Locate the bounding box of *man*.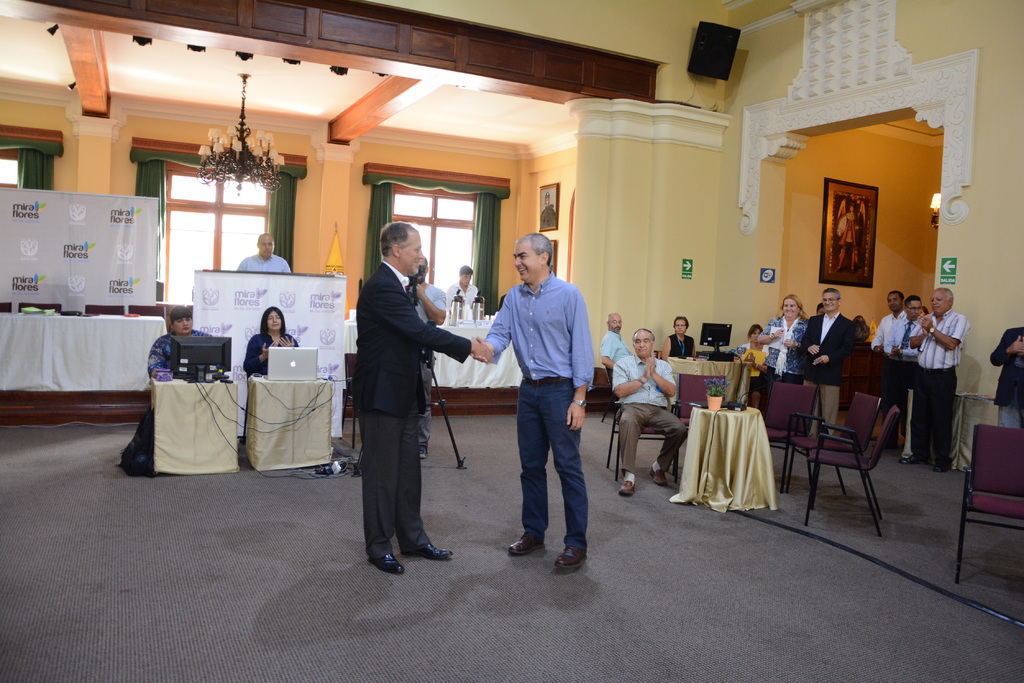
Bounding box: bbox=[799, 287, 855, 449].
